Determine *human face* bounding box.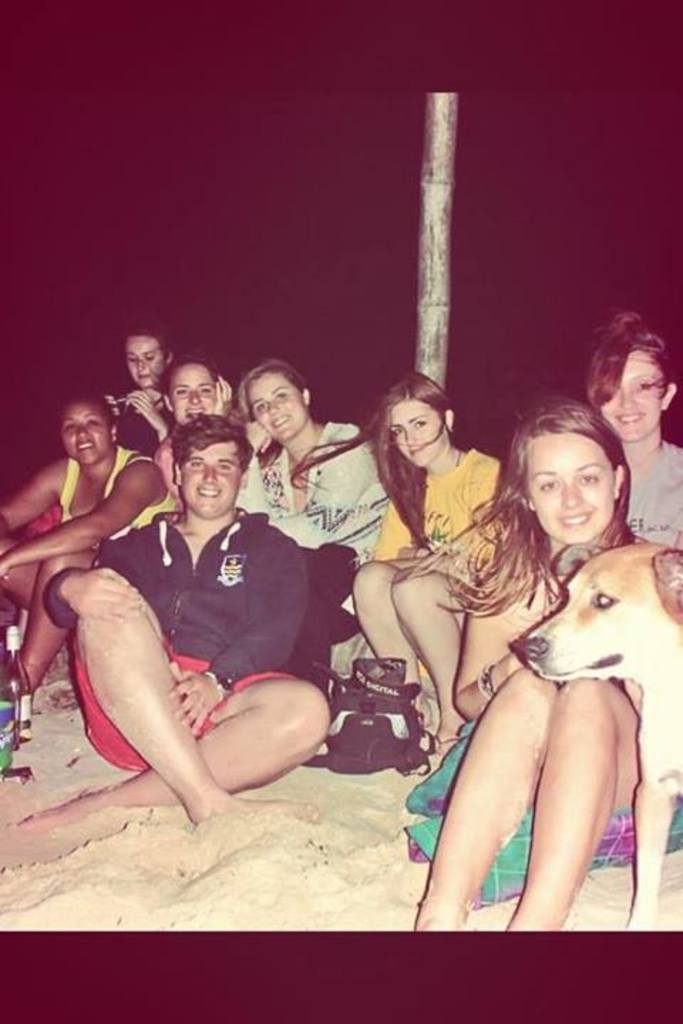
Determined: pyautogui.locateOnScreen(255, 374, 302, 438).
